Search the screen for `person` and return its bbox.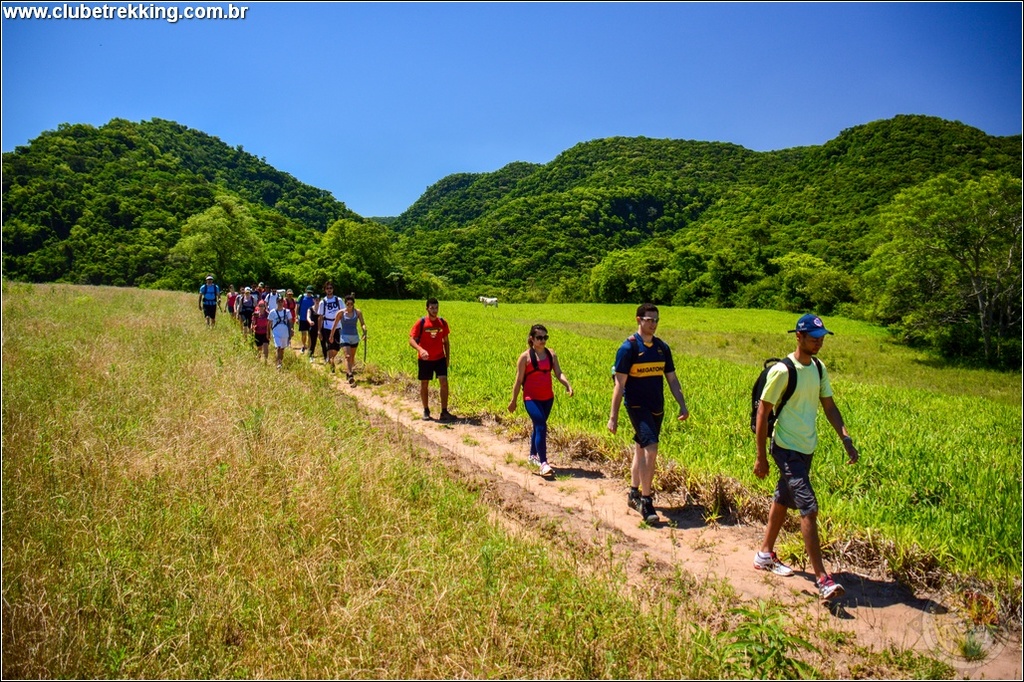
Found: rect(221, 286, 235, 320).
